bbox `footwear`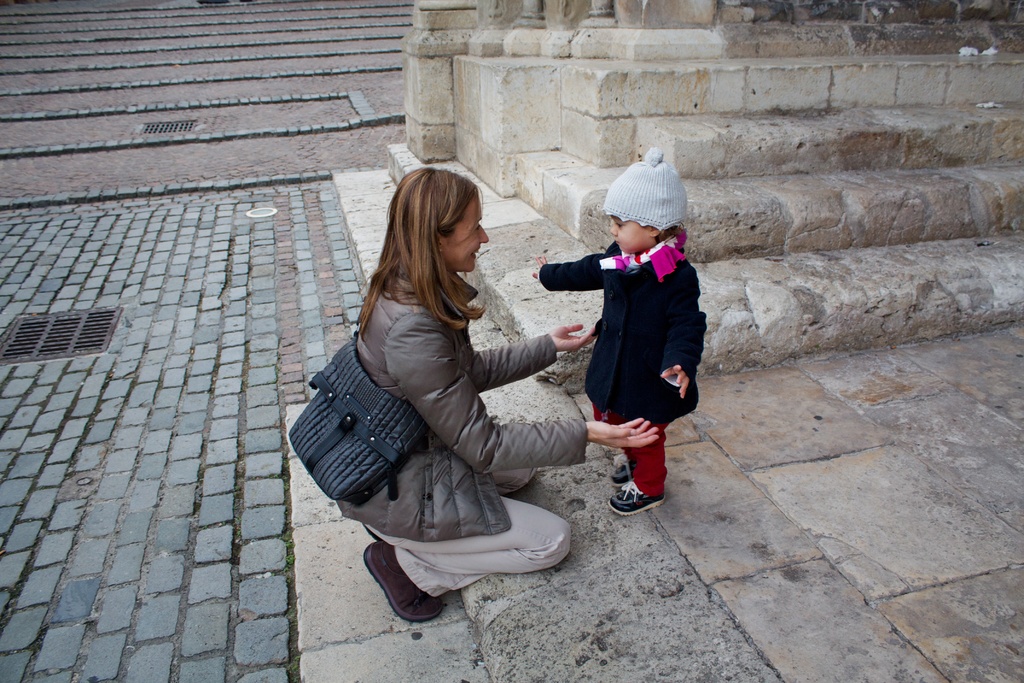
(left=362, top=539, right=445, bottom=621)
